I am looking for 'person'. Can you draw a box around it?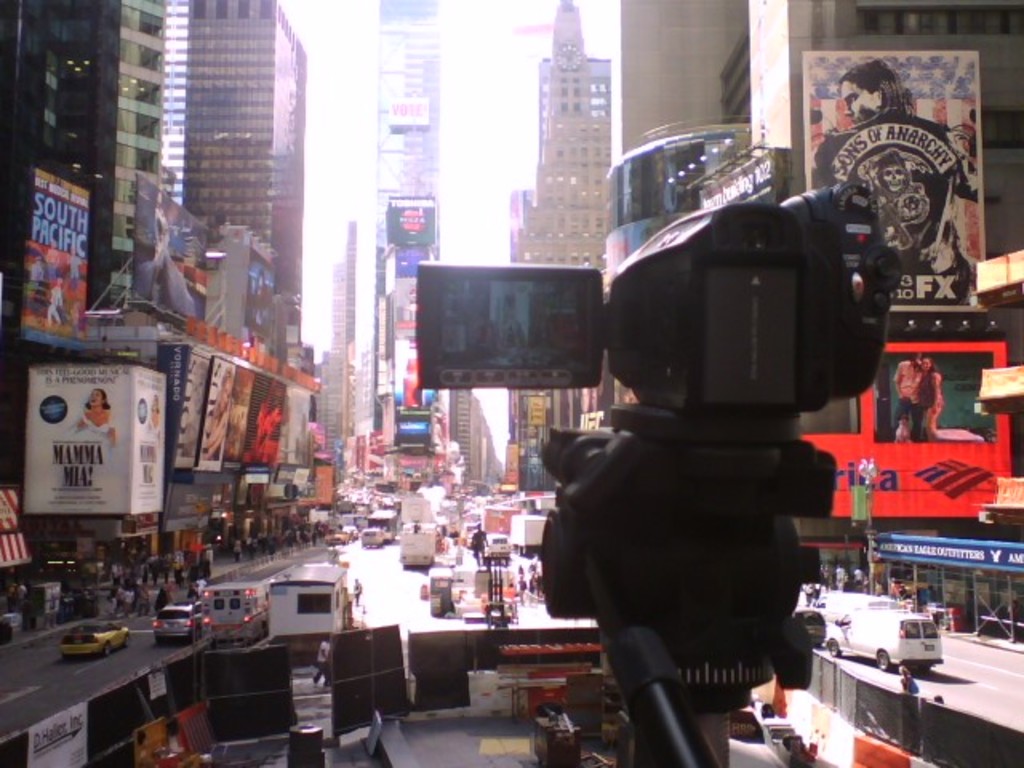
Sure, the bounding box is Rect(69, 387, 115, 440).
